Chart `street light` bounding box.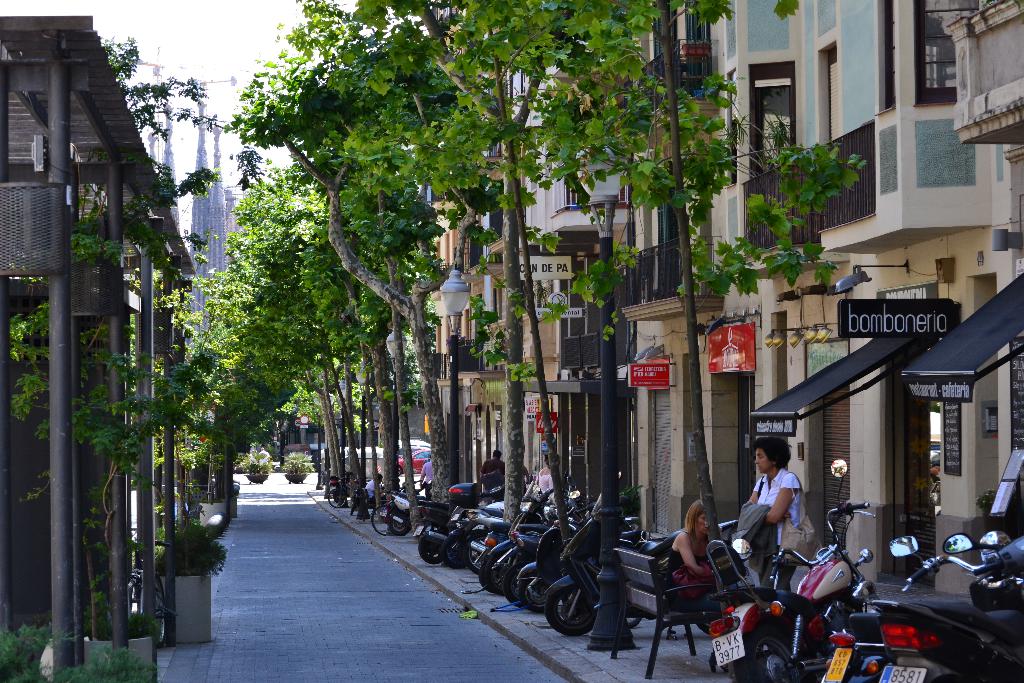
Charted: BBox(578, 134, 630, 652).
